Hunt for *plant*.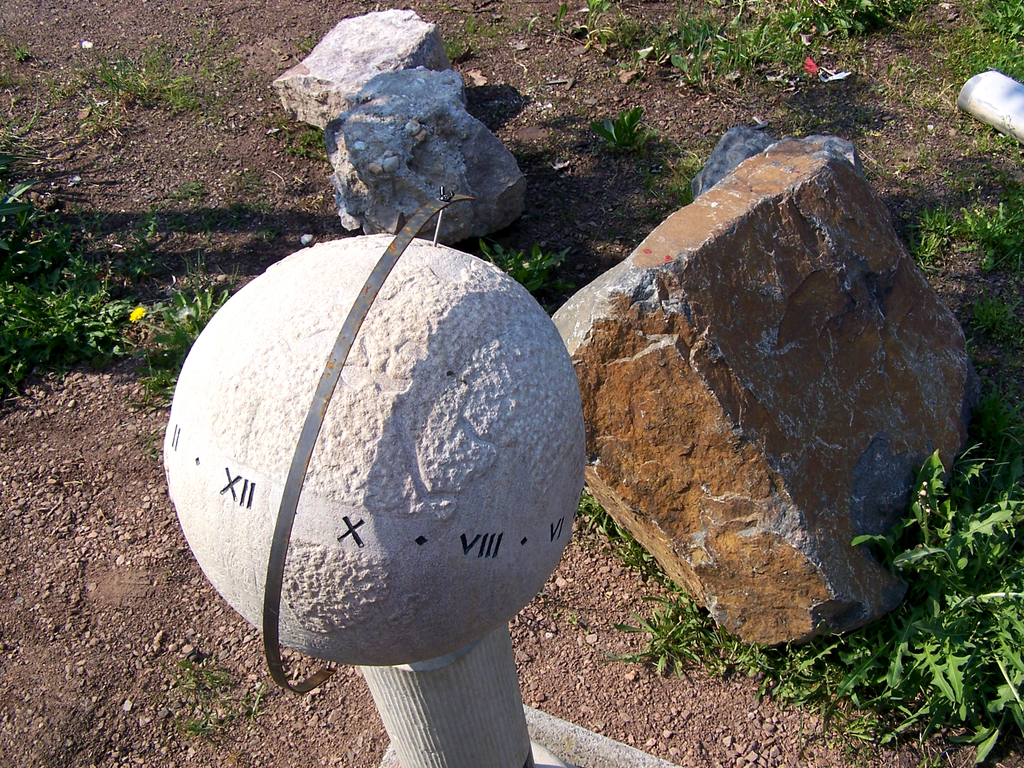
Hunted down at 518/140/566/166.
